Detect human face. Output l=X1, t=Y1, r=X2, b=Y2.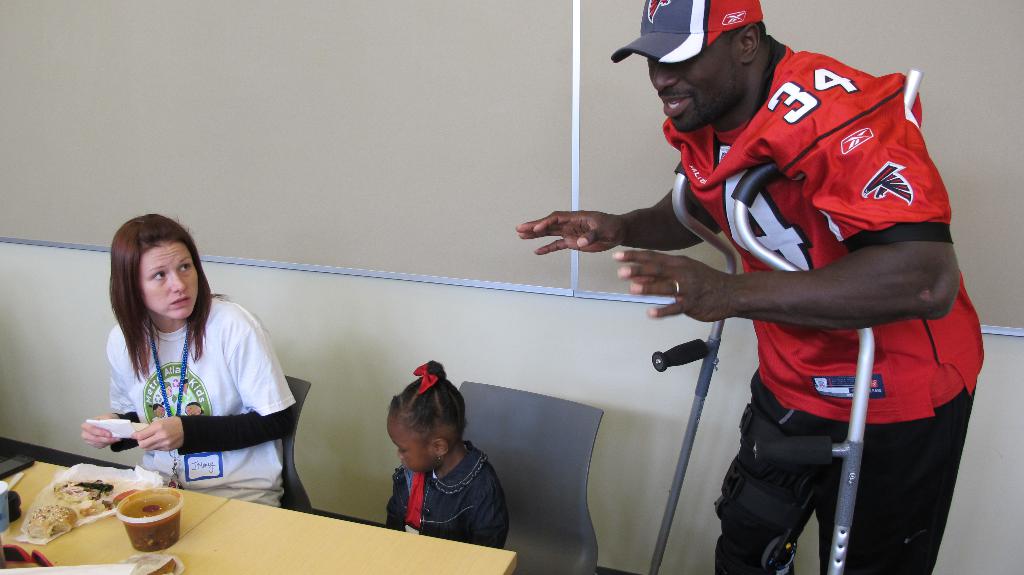
l=646, t=32, r=736, b=132.
